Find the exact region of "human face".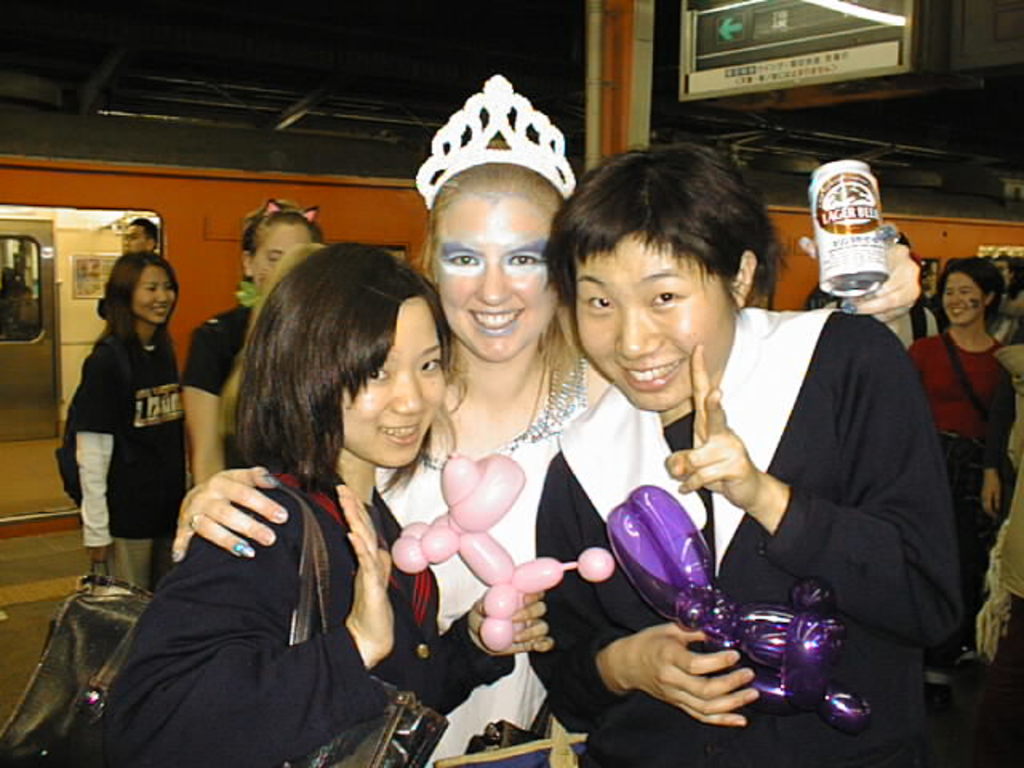
Exact region: 253:227:315:288.
